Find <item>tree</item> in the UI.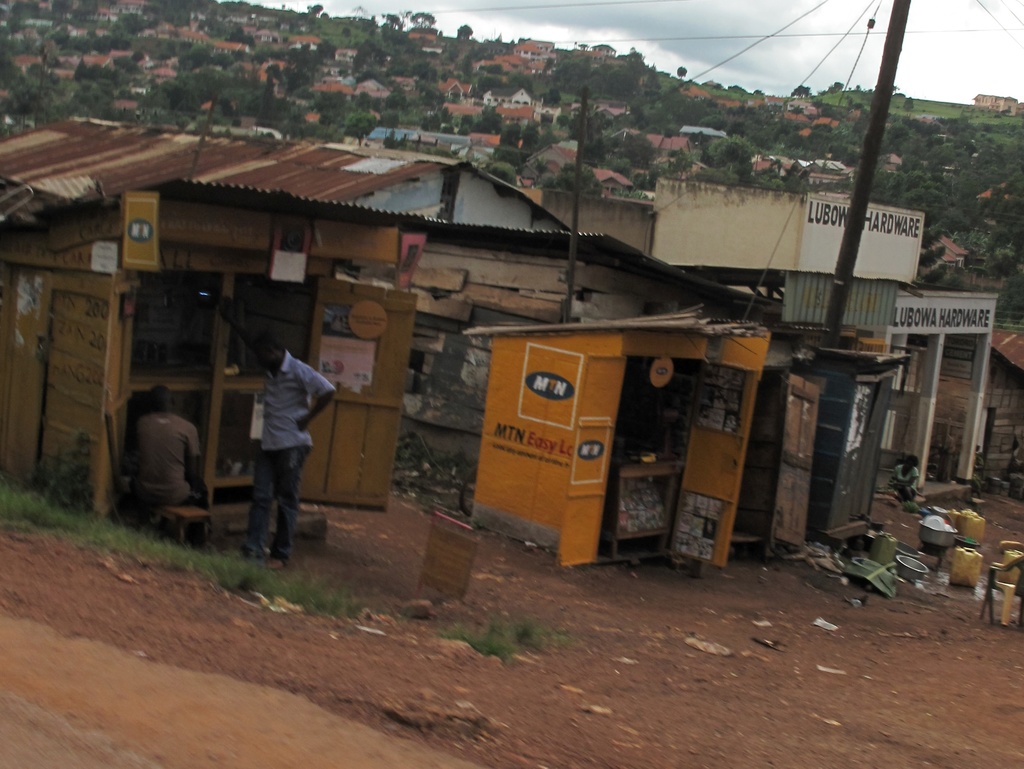
UI element at <box>794,81,811,98</box>.
